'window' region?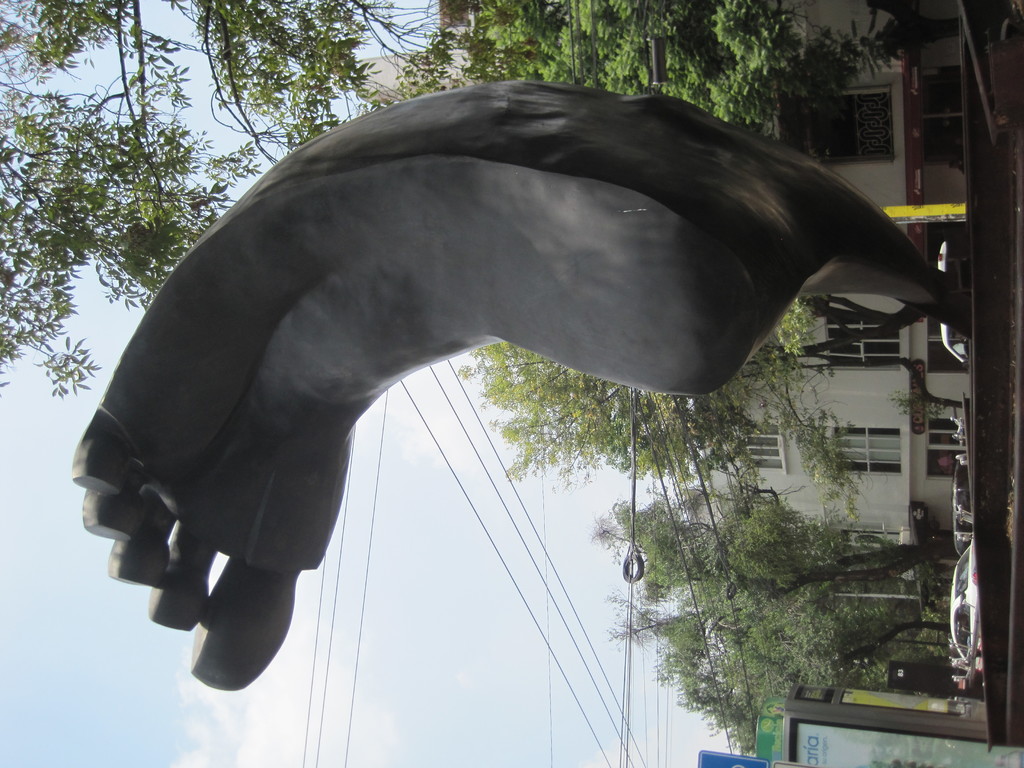
x1=752, y1=433, x2=784, y2=472
